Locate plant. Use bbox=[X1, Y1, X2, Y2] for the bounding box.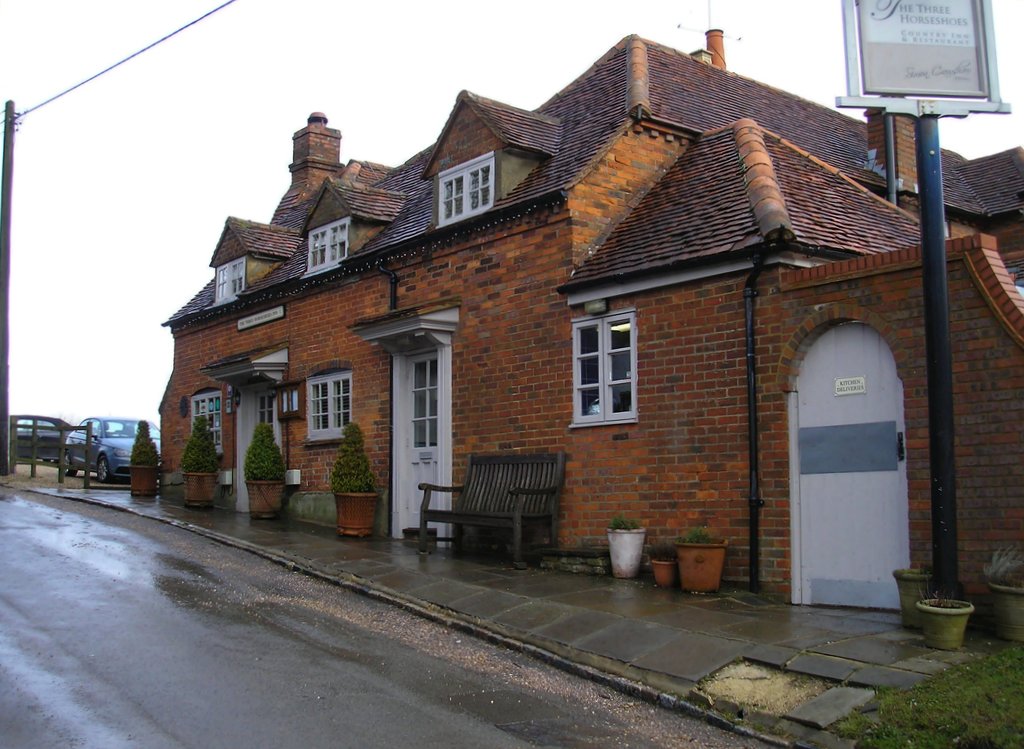
bbox=[611, 517, 640, 534].
